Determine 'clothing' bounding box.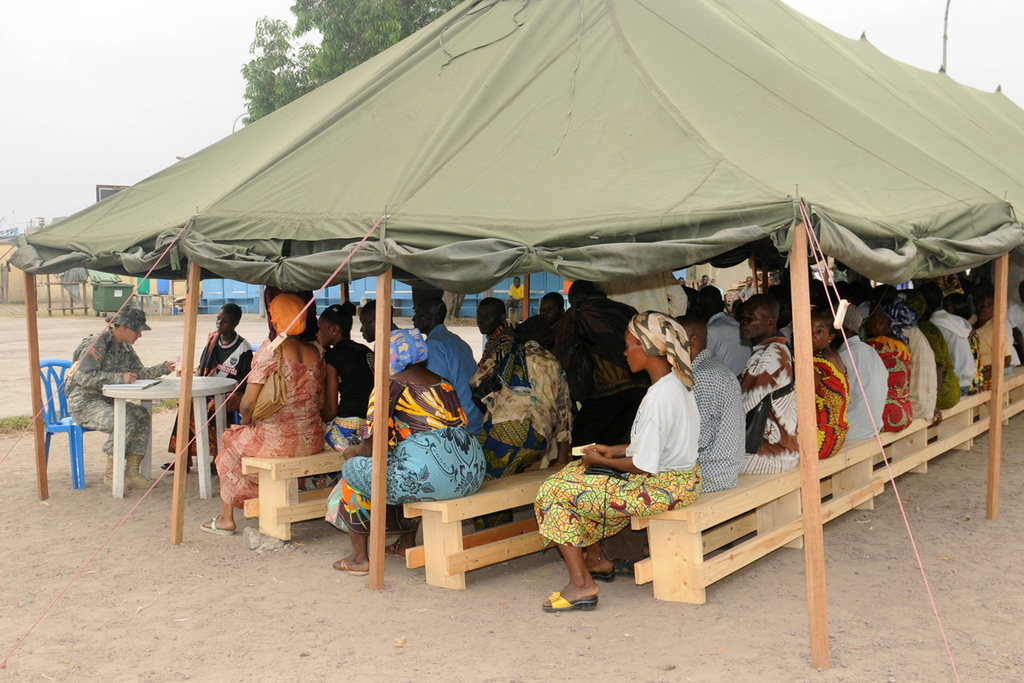
Determined: (x1=1008, y1=309, x2=1023, y2=359).
